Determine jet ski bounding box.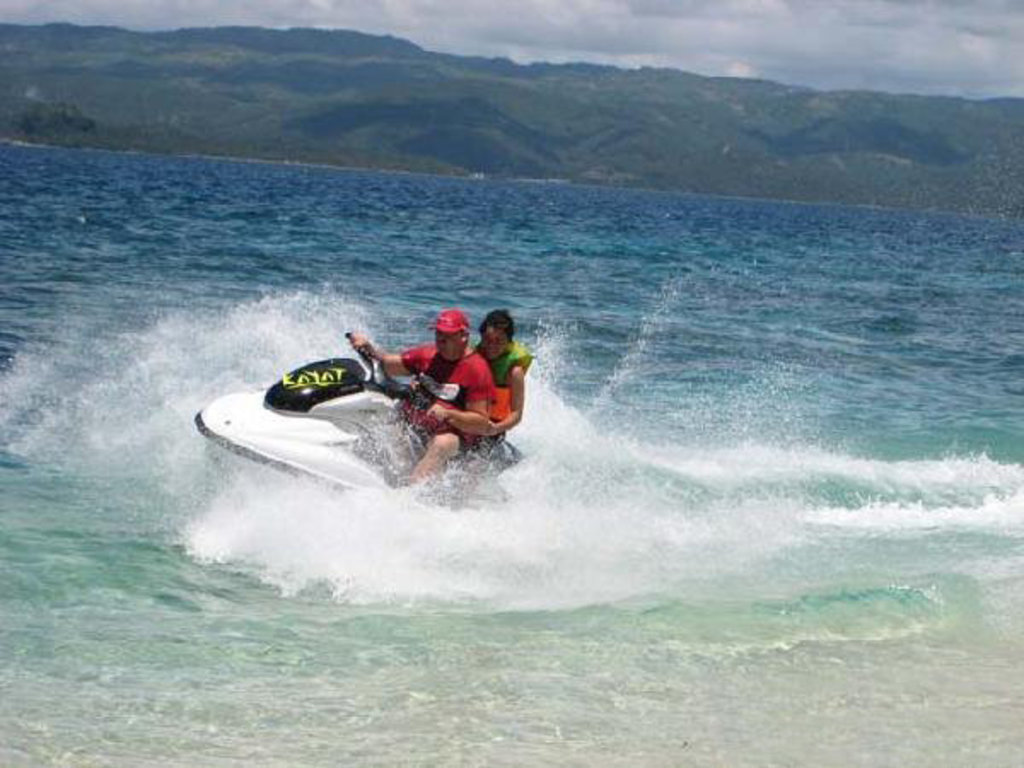
Determined: 191:326:529:509.
